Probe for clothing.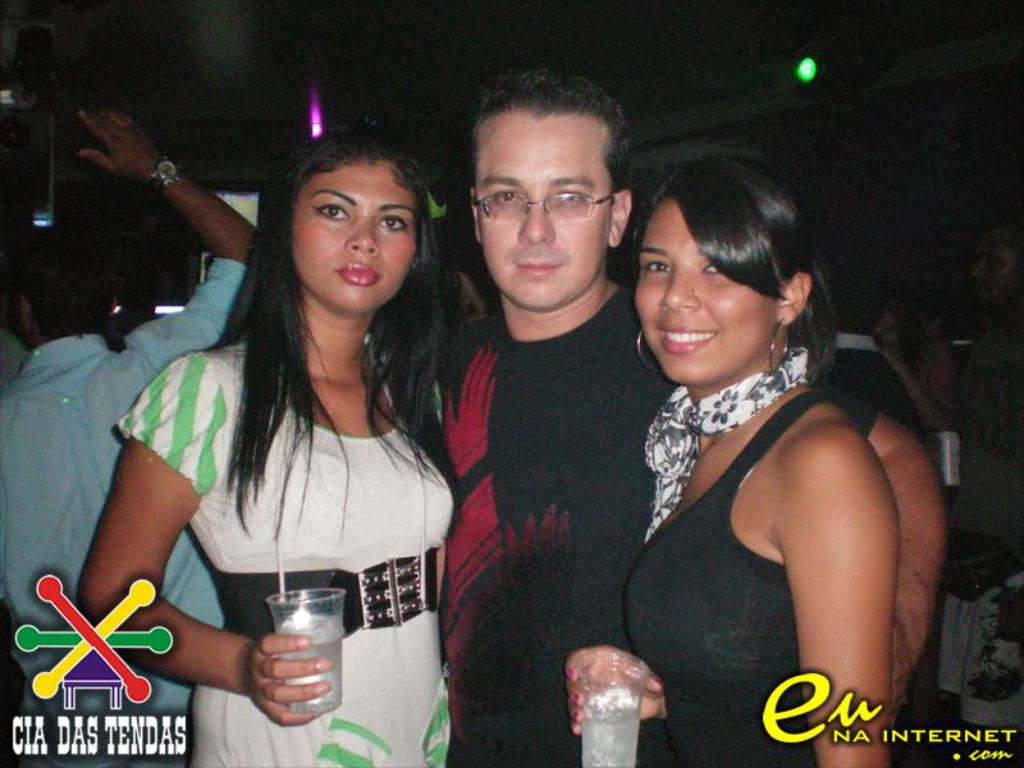
Probe result: x1=616, y1=390, x2=822, y2=763.
